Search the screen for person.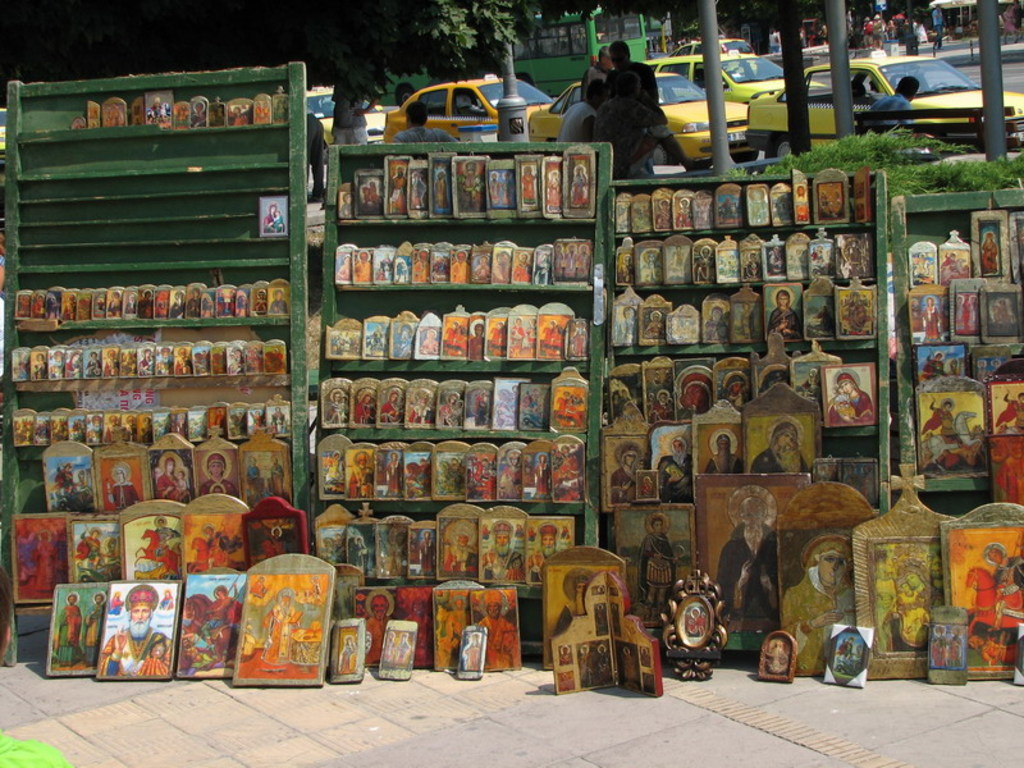
Found at {"x1": 463, "y1": 161, "x2": 484, "y2": 205}.
